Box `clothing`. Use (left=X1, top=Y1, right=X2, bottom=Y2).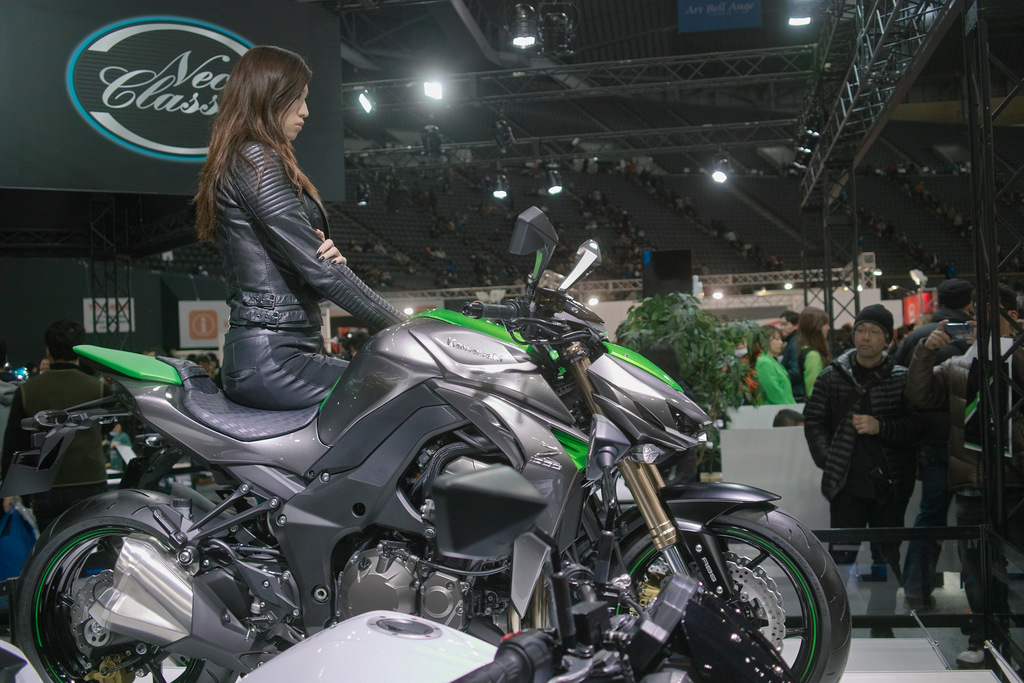
(left=2, top=357, right=115, bottom=559).
